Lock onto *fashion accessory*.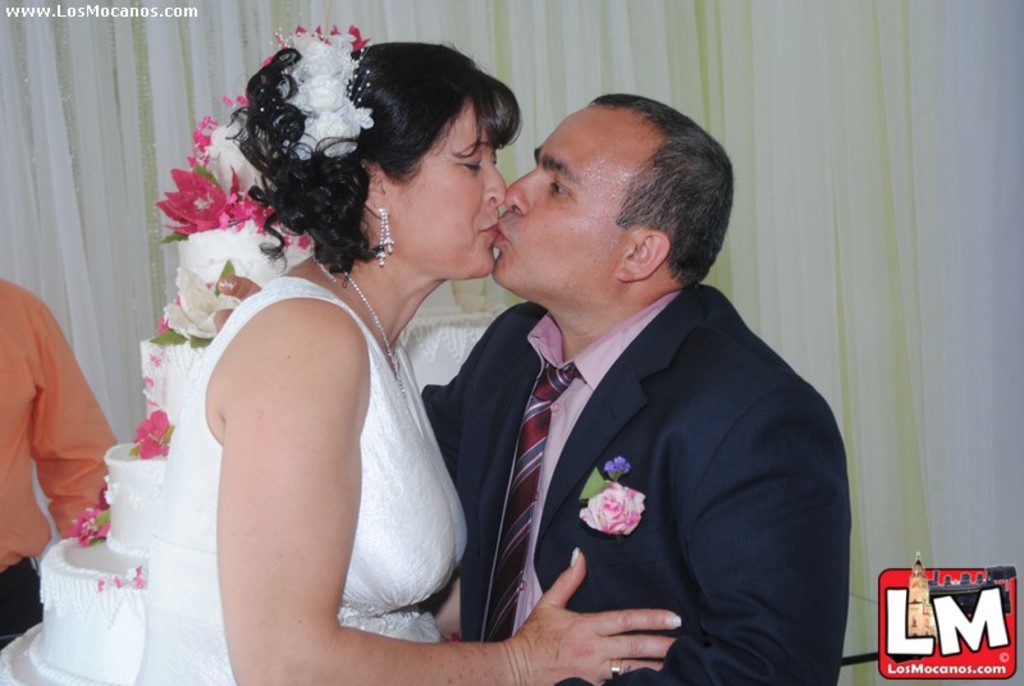
Locked: select_region(476, 362, 589, 642).
